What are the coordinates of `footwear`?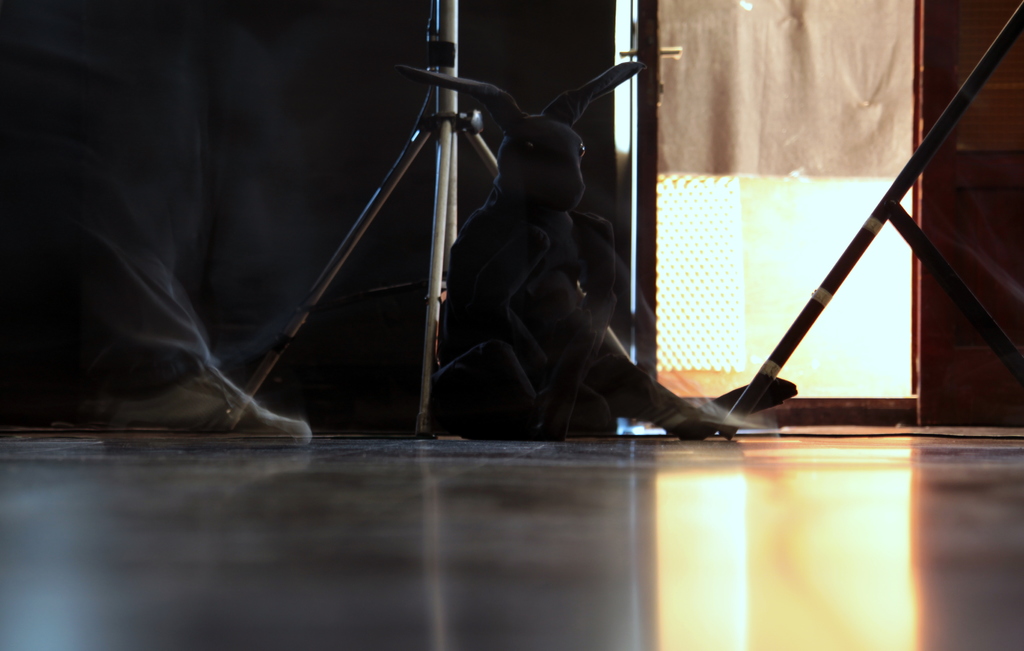
[left=101, top=364, right=312, bottom=453].
